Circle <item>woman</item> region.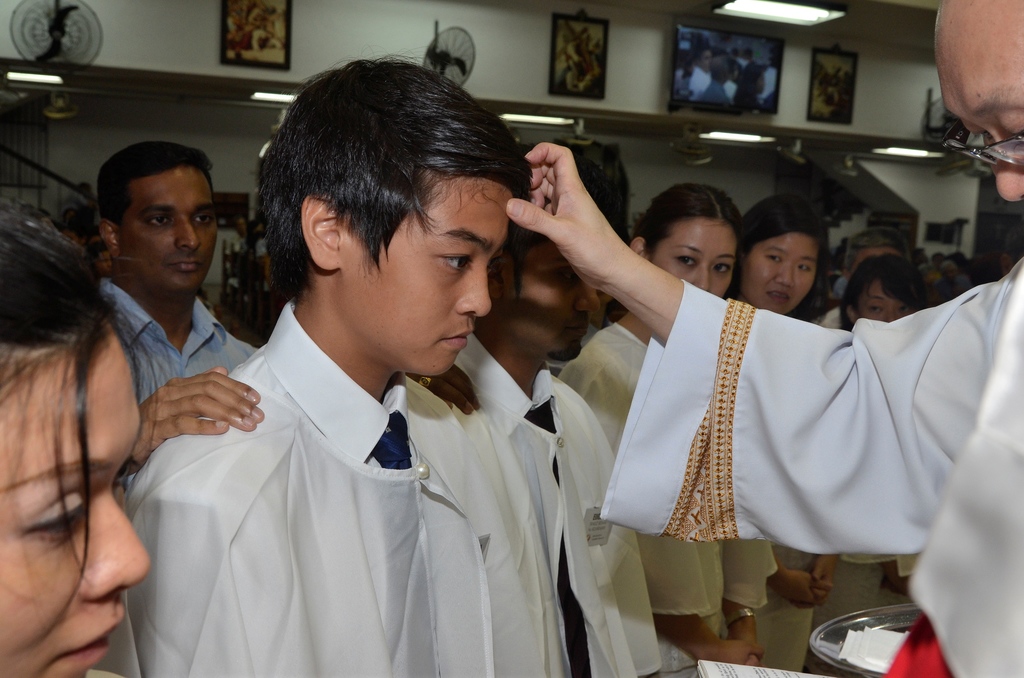
Region: bbox=(546, 186, 757, 677).
